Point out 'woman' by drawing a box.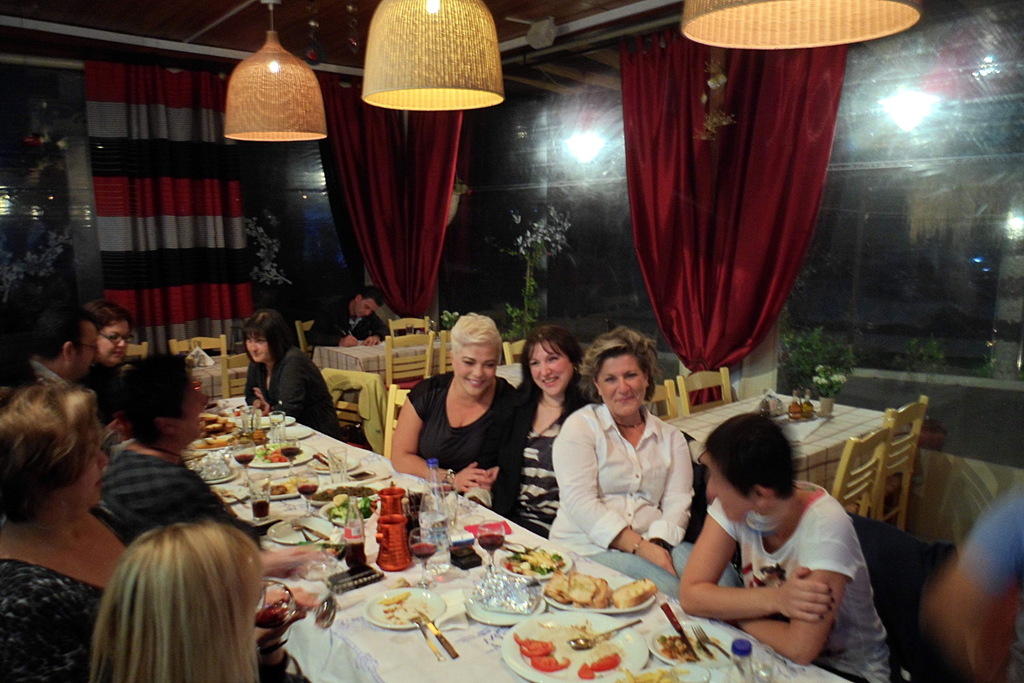
x1=679 y1=410 x2=898 y2=682.
